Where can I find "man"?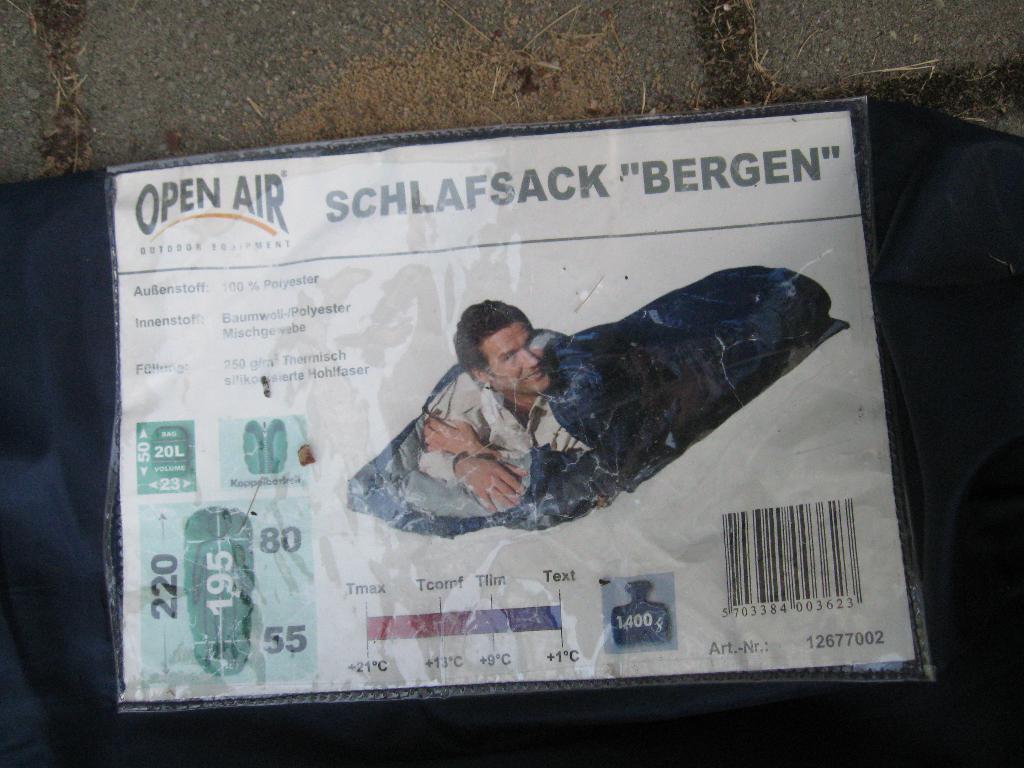
You can find it at rect(381, 294, 570, 533).
